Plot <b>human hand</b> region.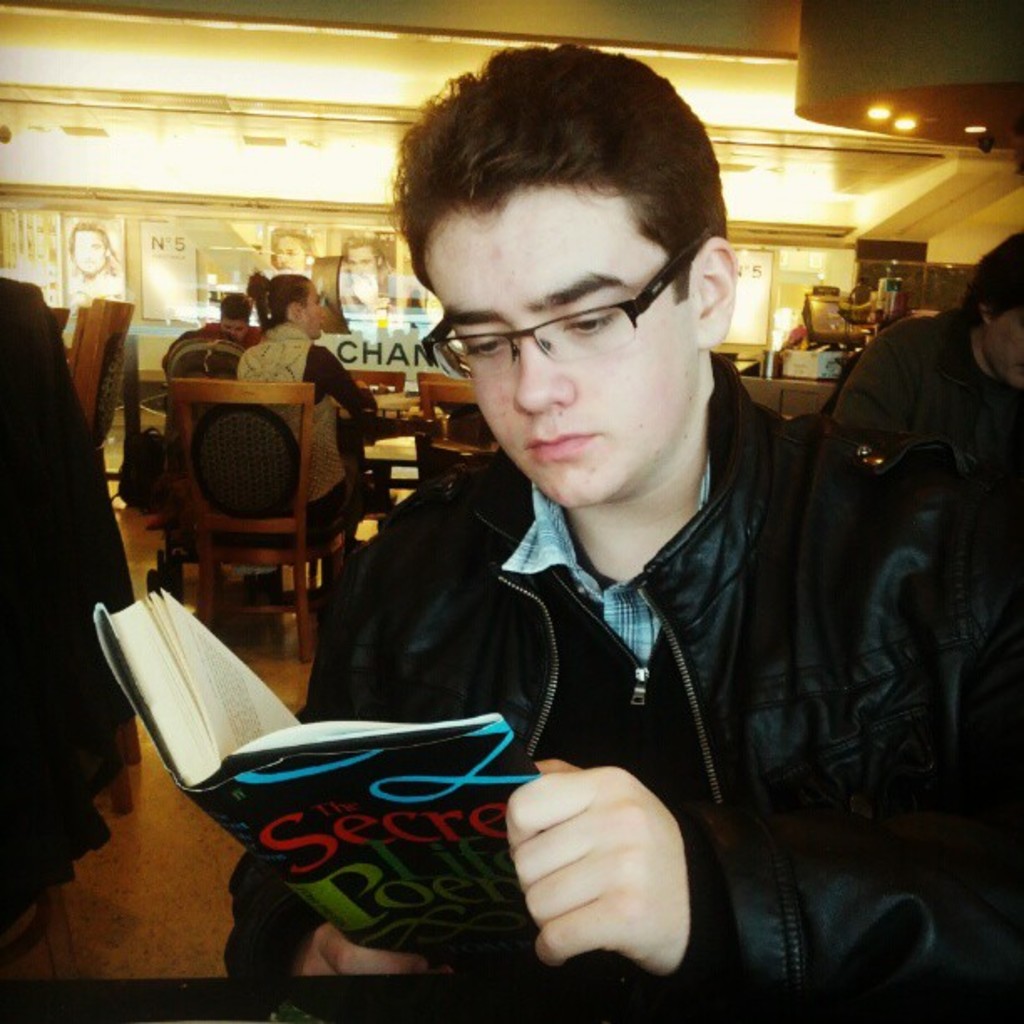
Plotted at box(489, 740, 673, 1004).
